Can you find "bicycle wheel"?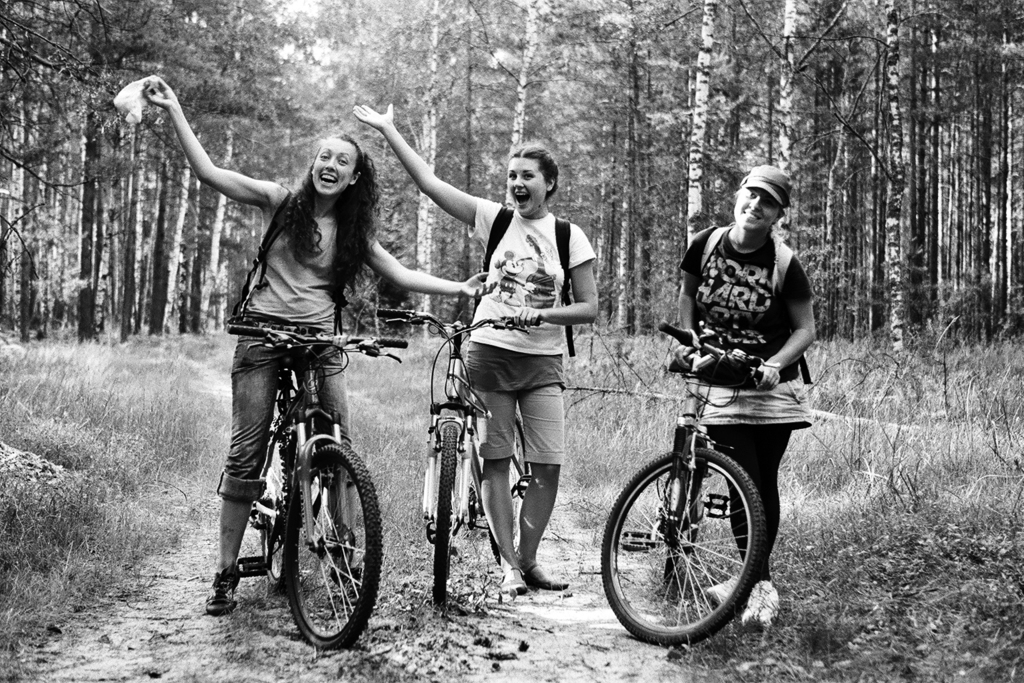
Yes, bounding box: [x1=599, y1=446, x2=767, y2=647].
